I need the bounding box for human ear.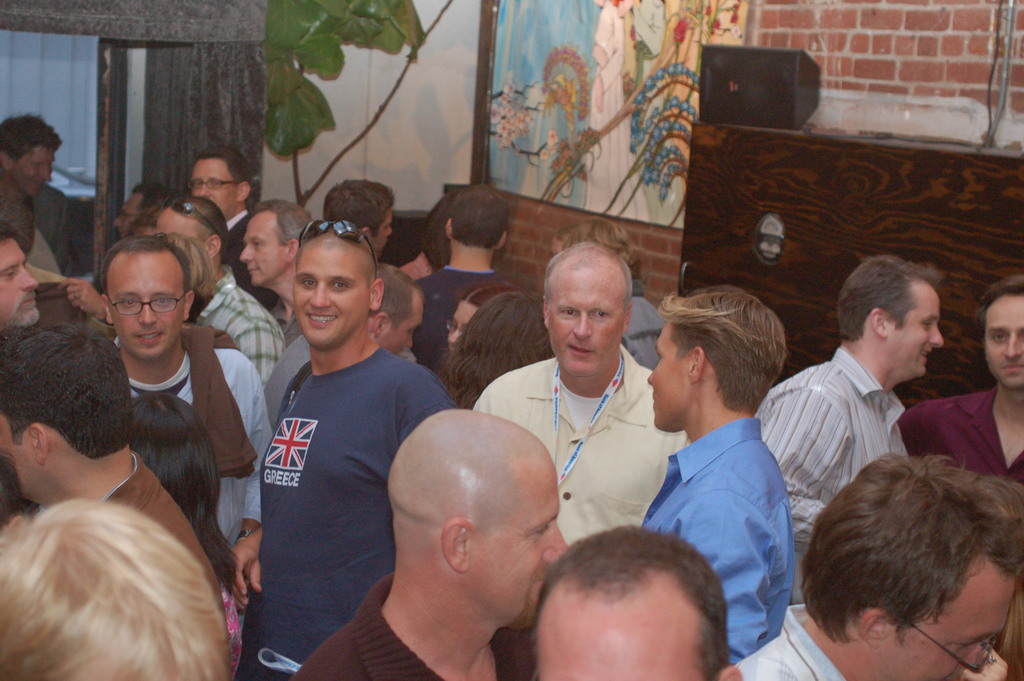
Here it is: 237,180,250,202.
